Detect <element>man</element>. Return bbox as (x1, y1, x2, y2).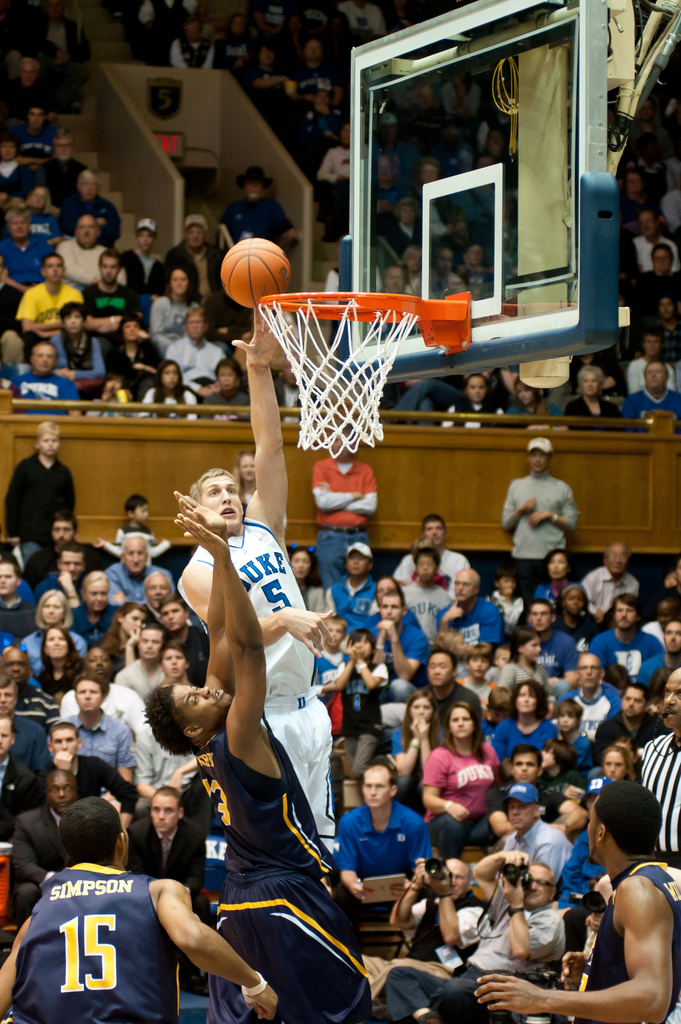
(8, 240, 94, 343).
